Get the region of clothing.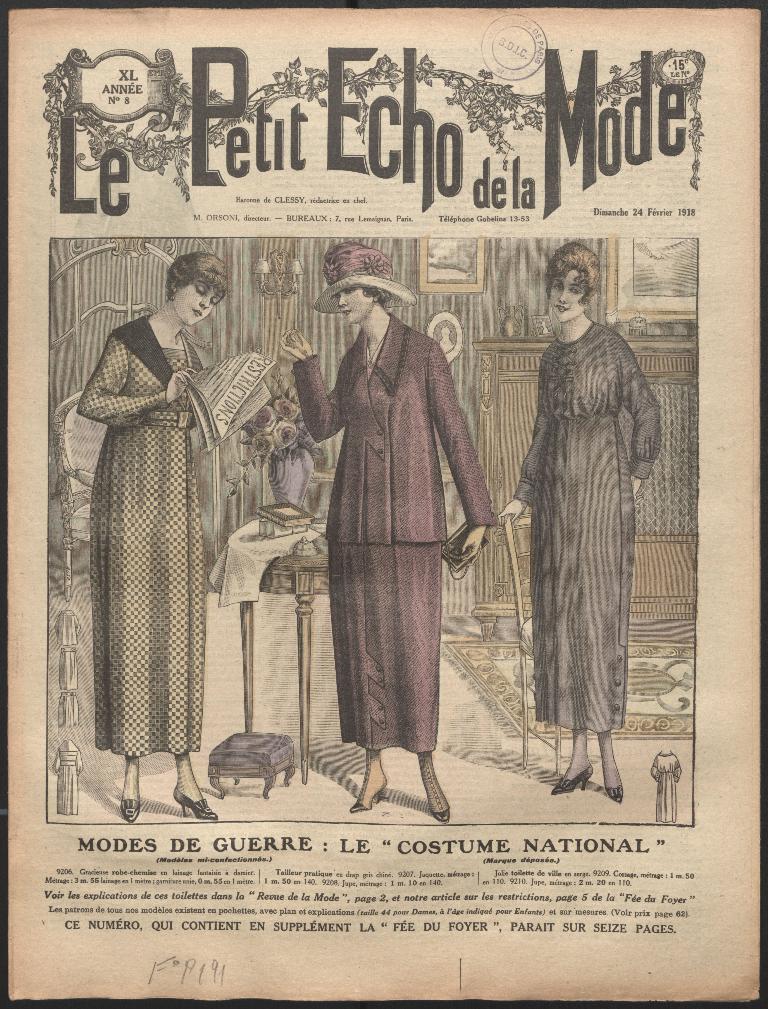
x1=52, y1=609, x2=85, y2=644.
